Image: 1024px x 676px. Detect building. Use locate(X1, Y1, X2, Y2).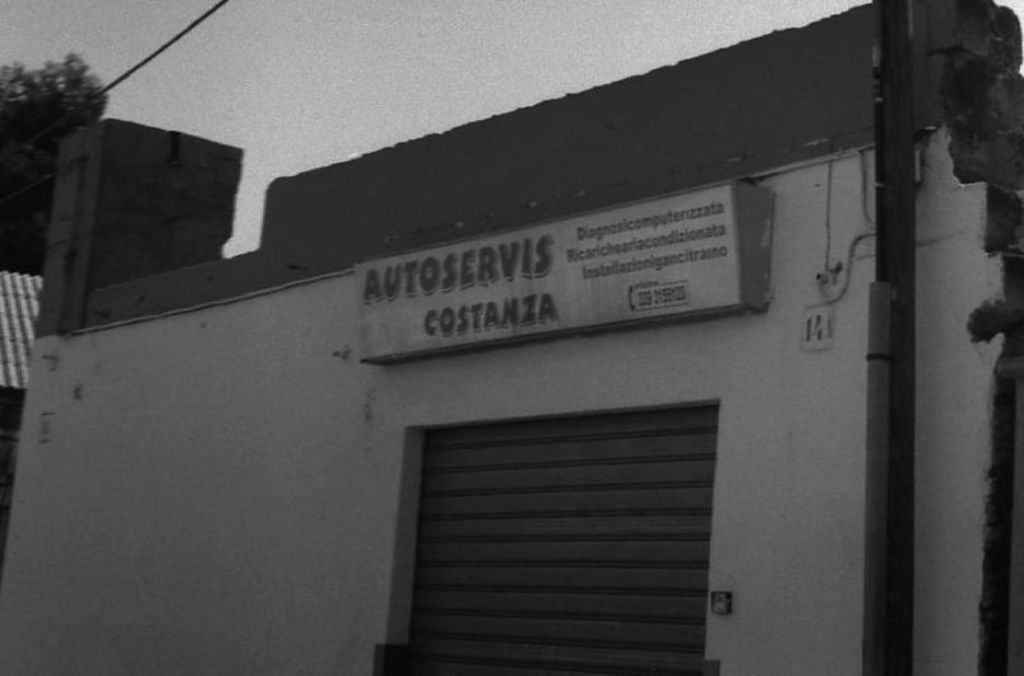
locate(0, 0, 1023, 675).
